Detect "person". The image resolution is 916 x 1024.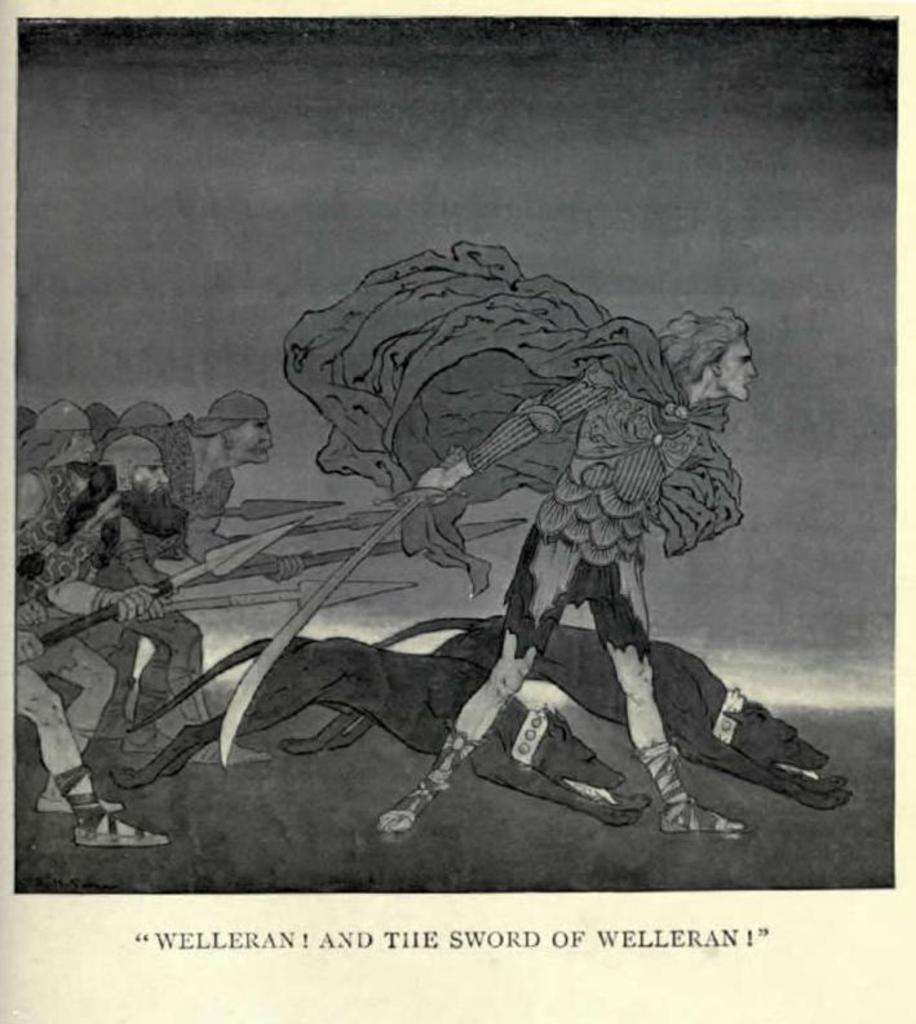
bbox=(16, 433, 186, 847).
